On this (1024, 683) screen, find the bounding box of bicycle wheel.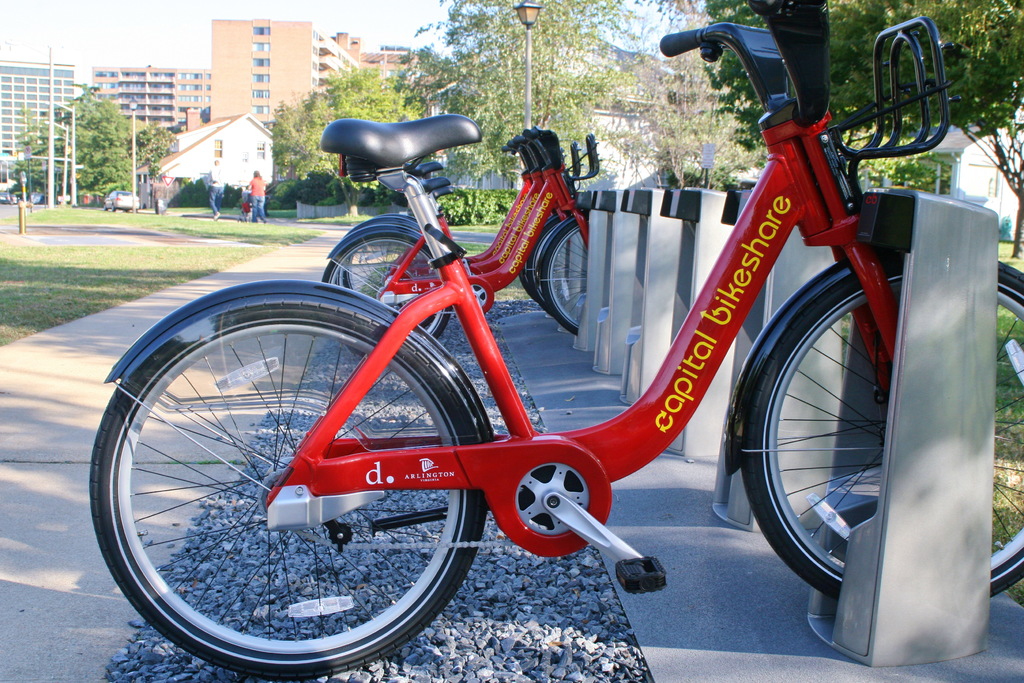
Bounding box: (x1=745, y1=252, x2=1023, y2=600).
